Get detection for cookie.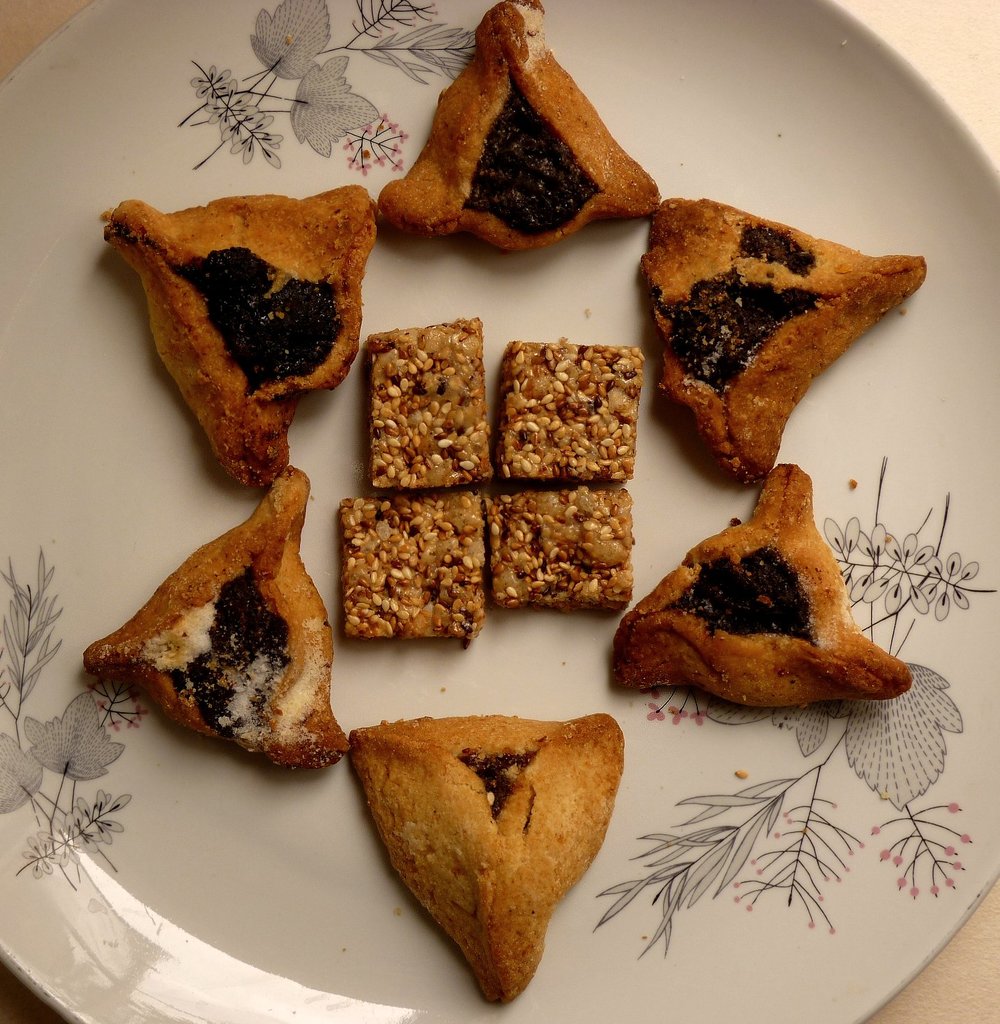
Detection: 373/0/664/252.
